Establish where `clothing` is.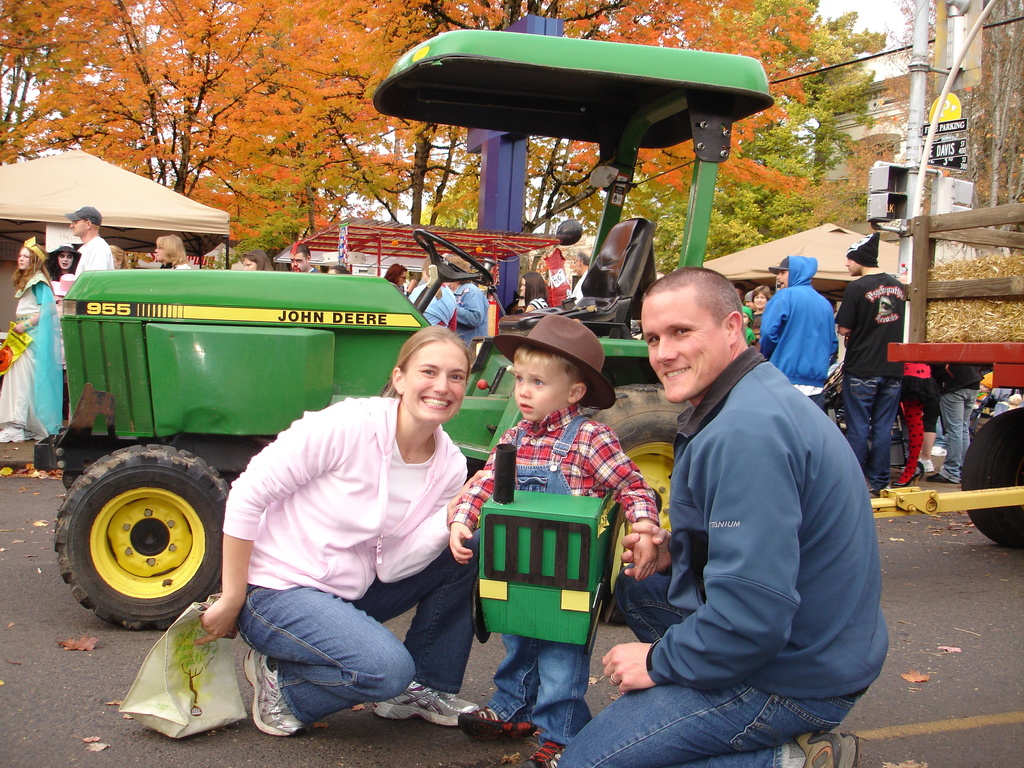
Established at detection(452, 278, 486, 349).
